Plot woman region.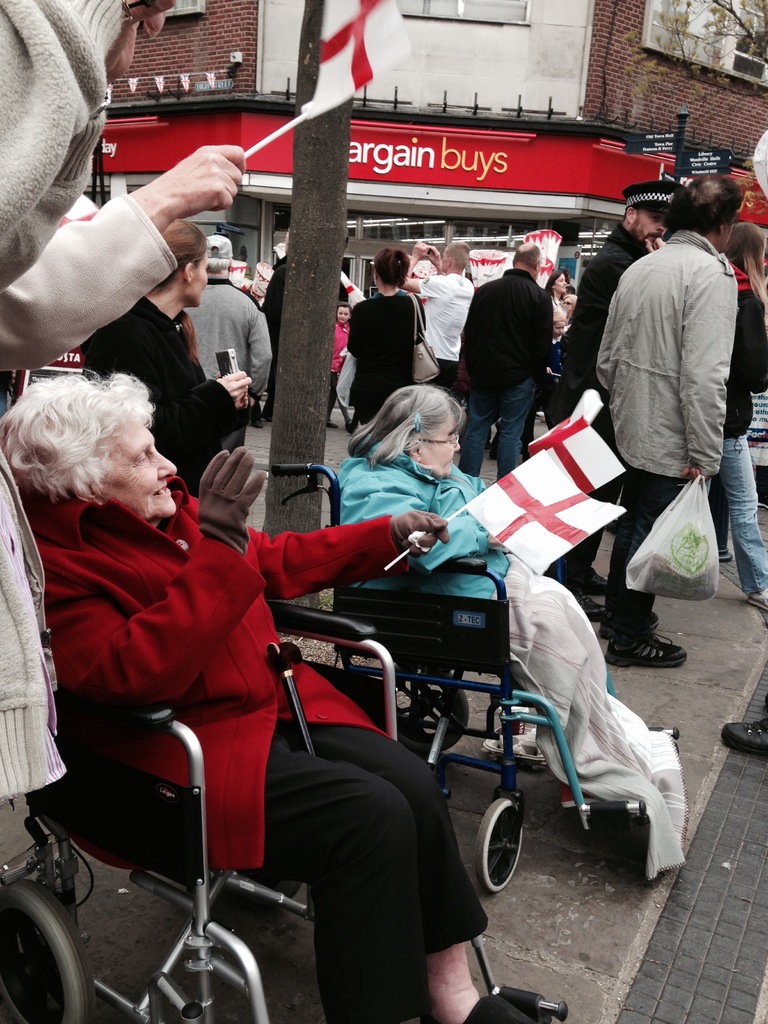
Plotted at (x1=341, y1=251, x2=422, y2=433).
